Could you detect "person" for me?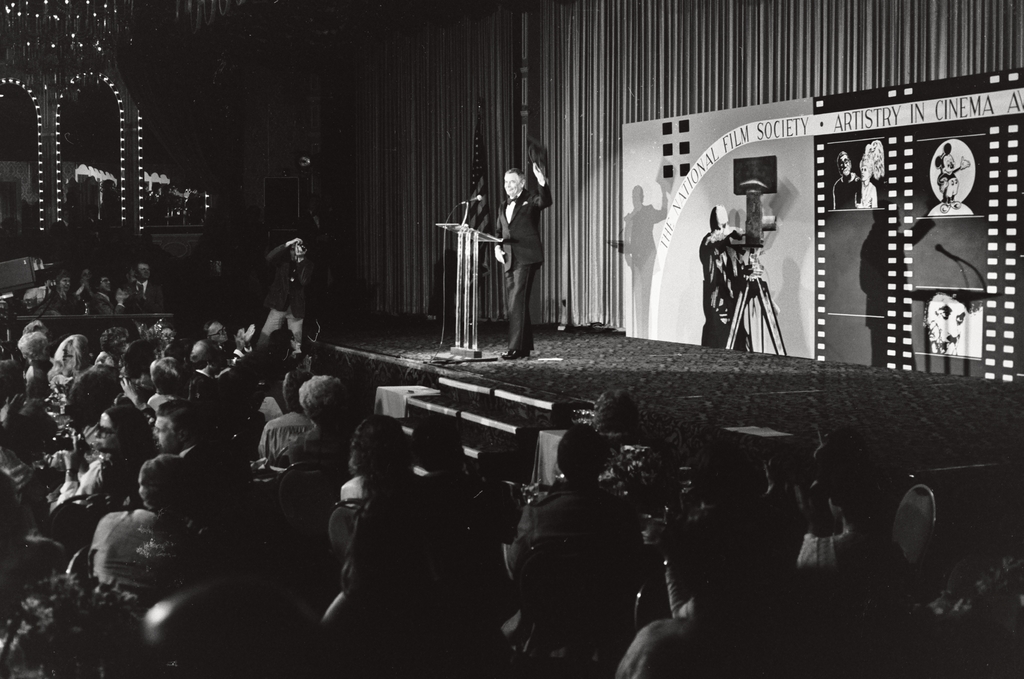
Detection result: region(833, 150, 860, 208).
